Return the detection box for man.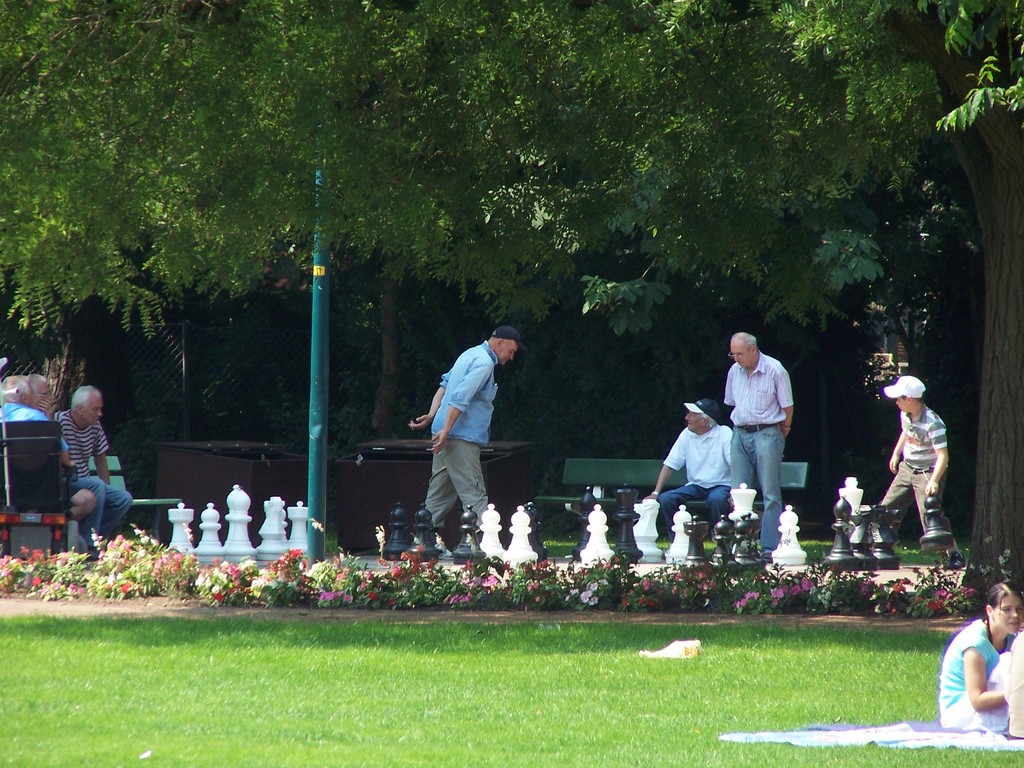
Rect(0, 372, 102, 567).
